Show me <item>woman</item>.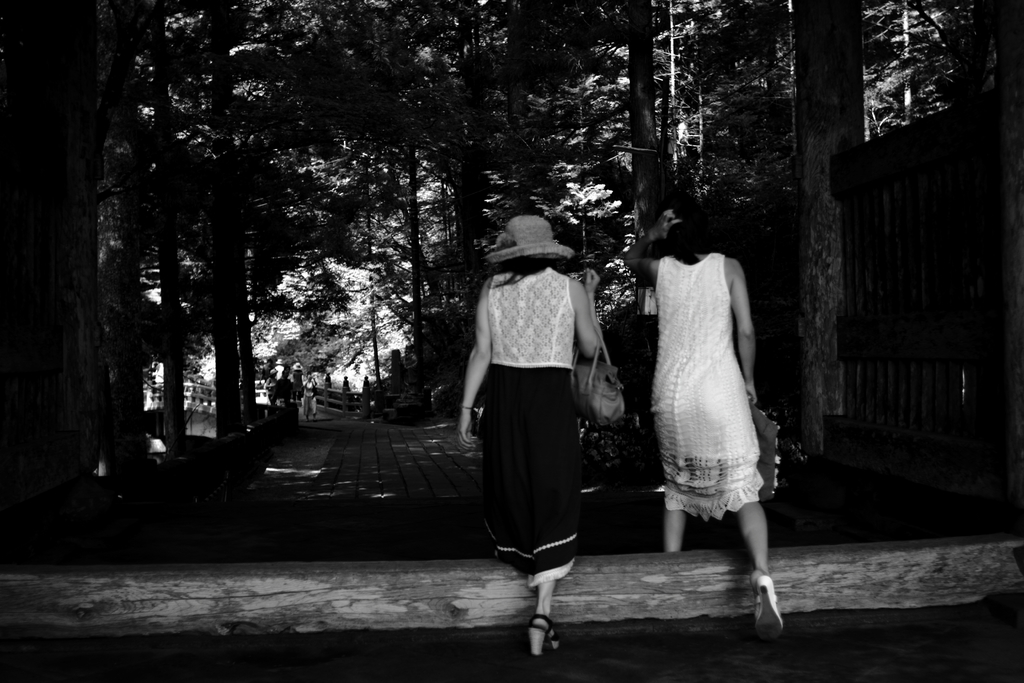
<item>woman</item> is here: {"x1": 452, "y1": 212, "x2": 604, "y2": 657}.
